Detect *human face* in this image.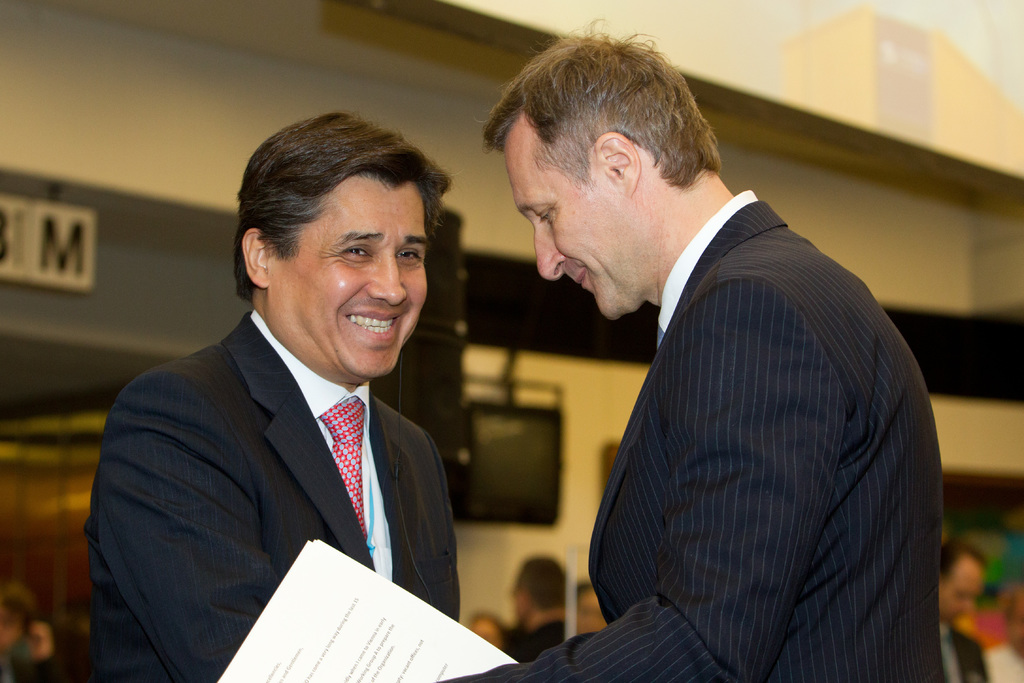
Detection: 499, 135, 612, 325.
